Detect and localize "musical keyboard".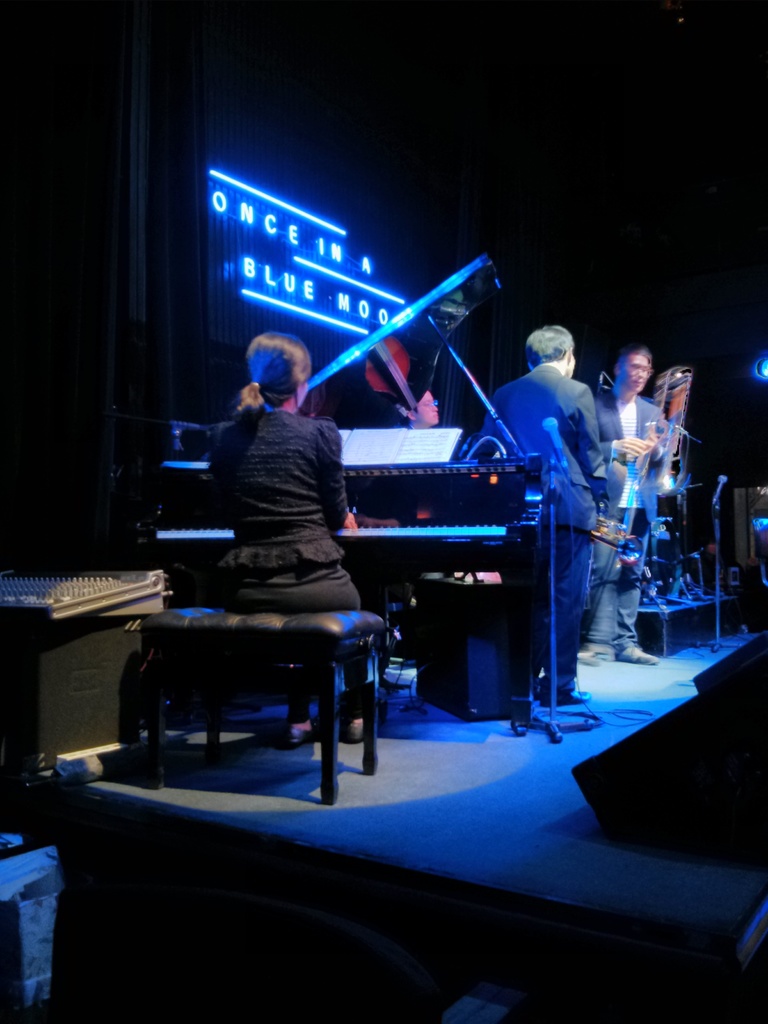
Localized at BBox(138, 512, 529, 561).
